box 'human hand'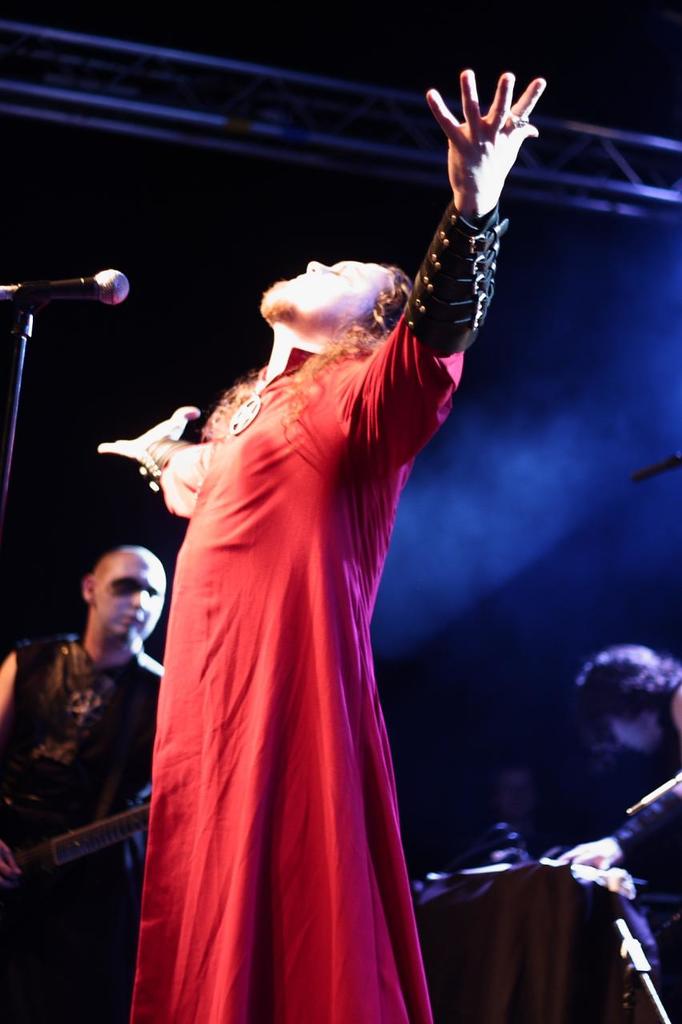
detection(438, 56, 548, 214)
